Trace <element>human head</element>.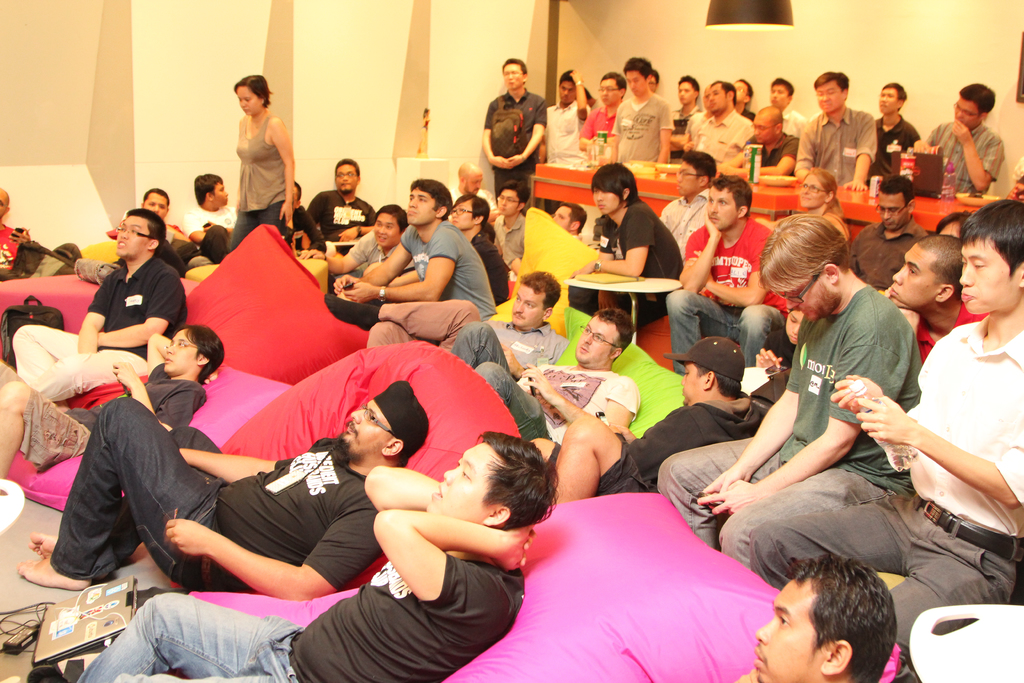
Traced to [x1=458, y1=163, x2=485, y2=194].
